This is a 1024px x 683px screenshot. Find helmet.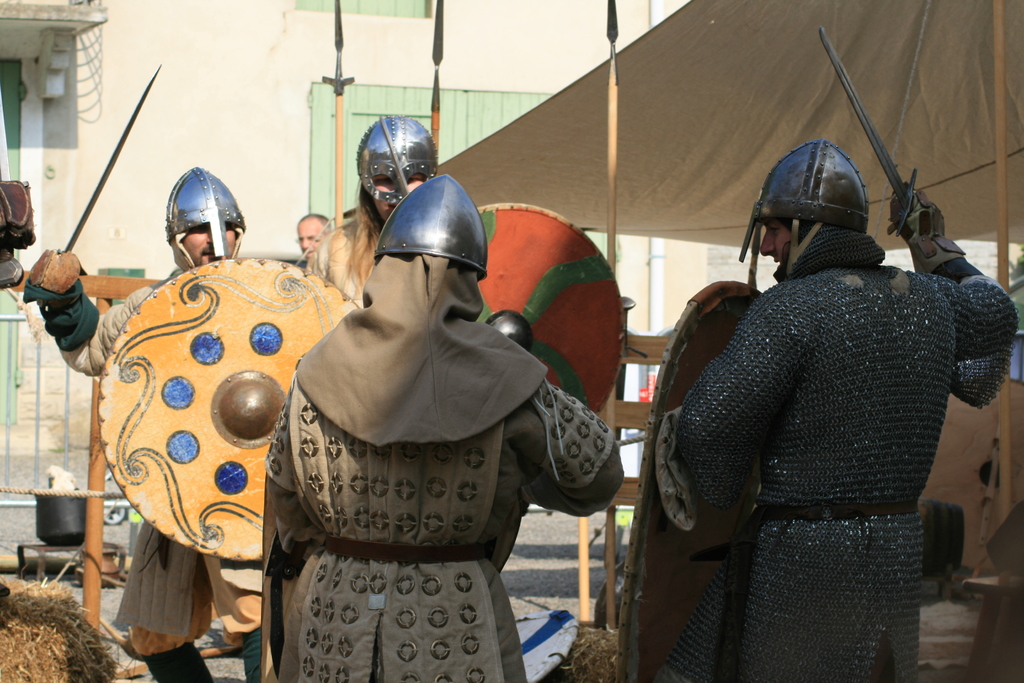
Bounding box: l=354, t=115, r=440, b=205.
